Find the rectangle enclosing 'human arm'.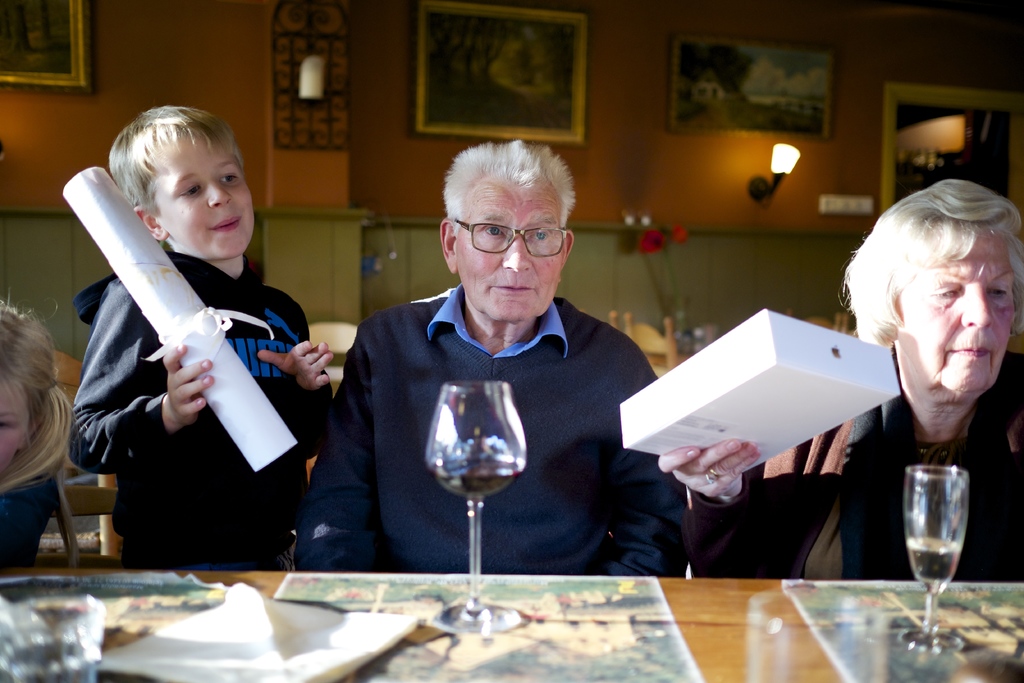
bbox(607, 370, 689, 580).
